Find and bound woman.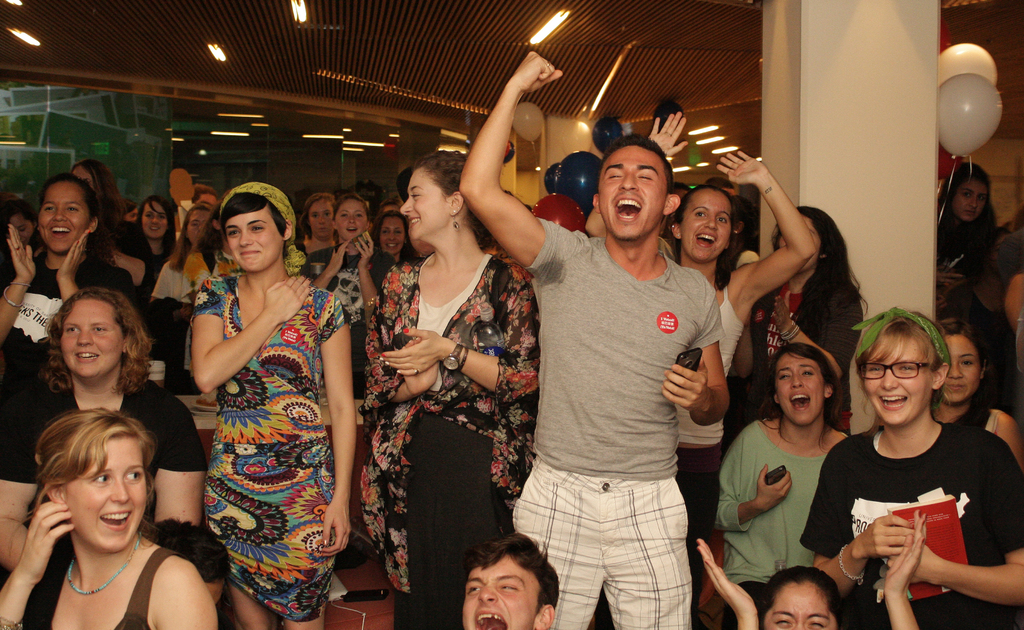
Bound: [721,200,866,465].
